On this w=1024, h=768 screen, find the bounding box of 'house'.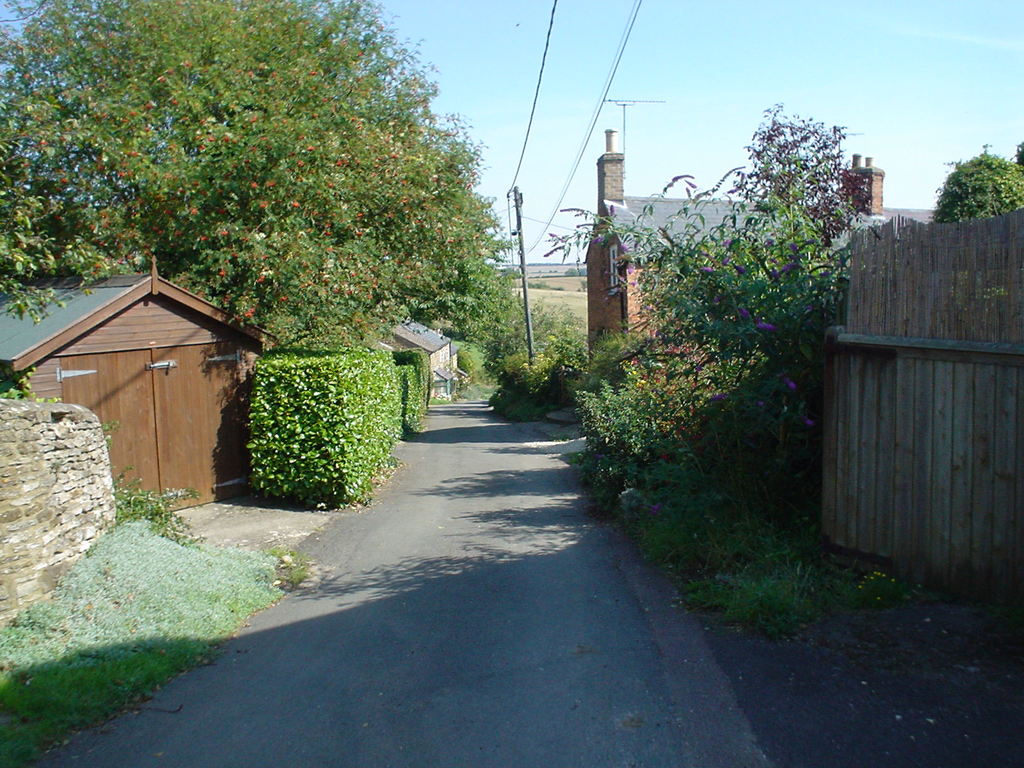
Bounding box: left=584, top=114, right=776, bottom=356.
